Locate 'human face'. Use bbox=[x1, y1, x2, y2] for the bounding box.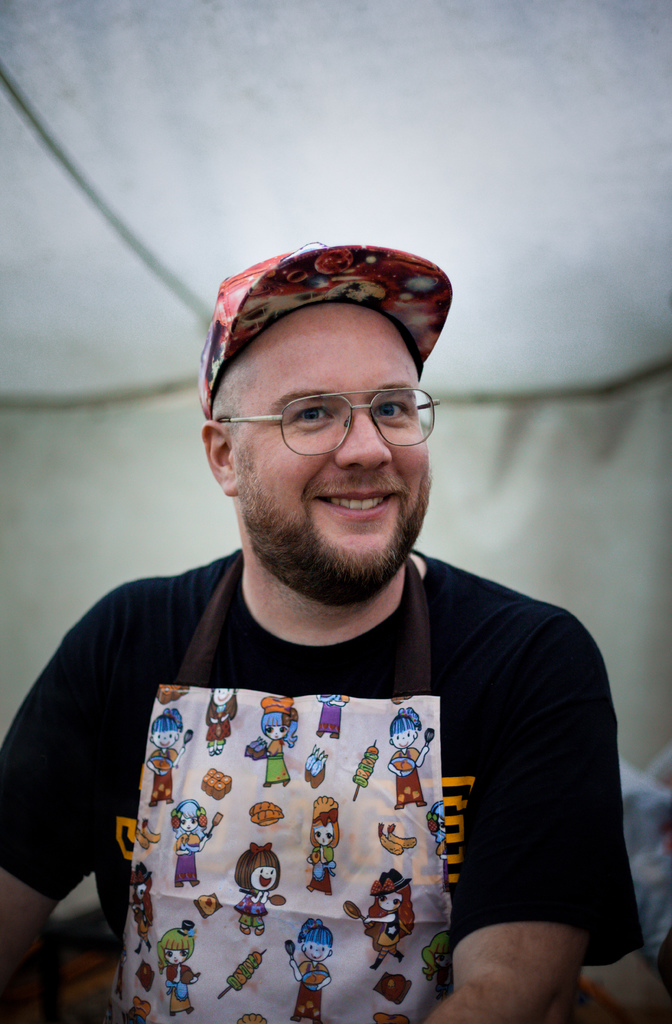
bbox=[236, 316, 430, 583].
